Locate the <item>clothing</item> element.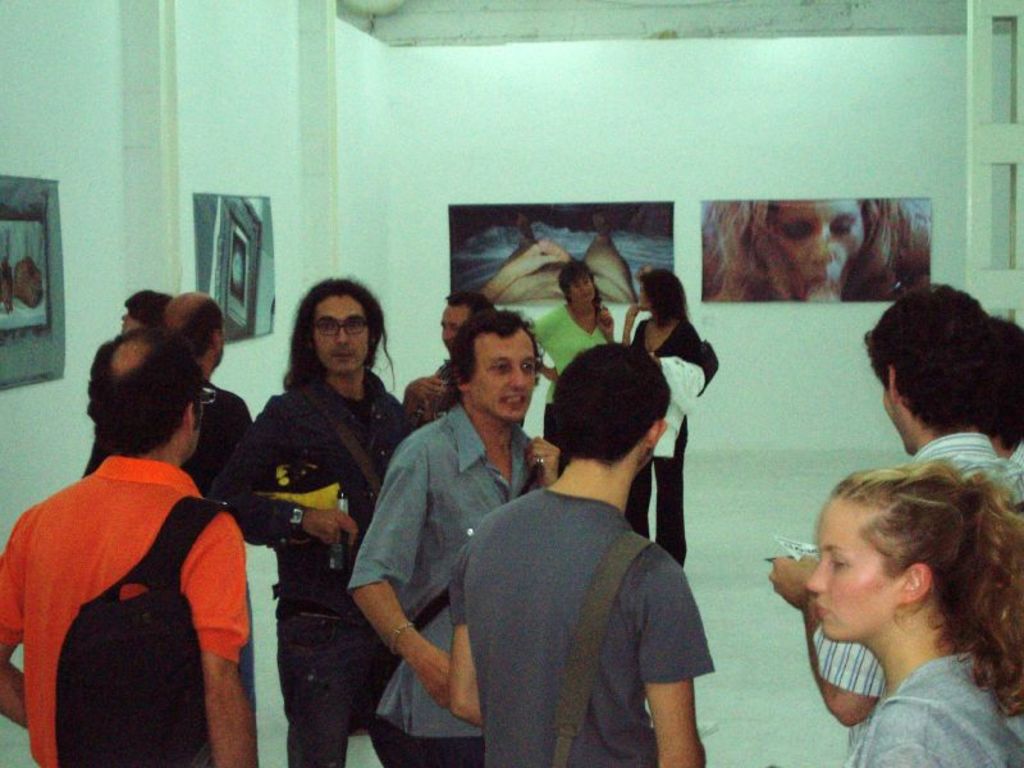
Element bbox: (x1=205, y1=376, x2=413, y2=767).
